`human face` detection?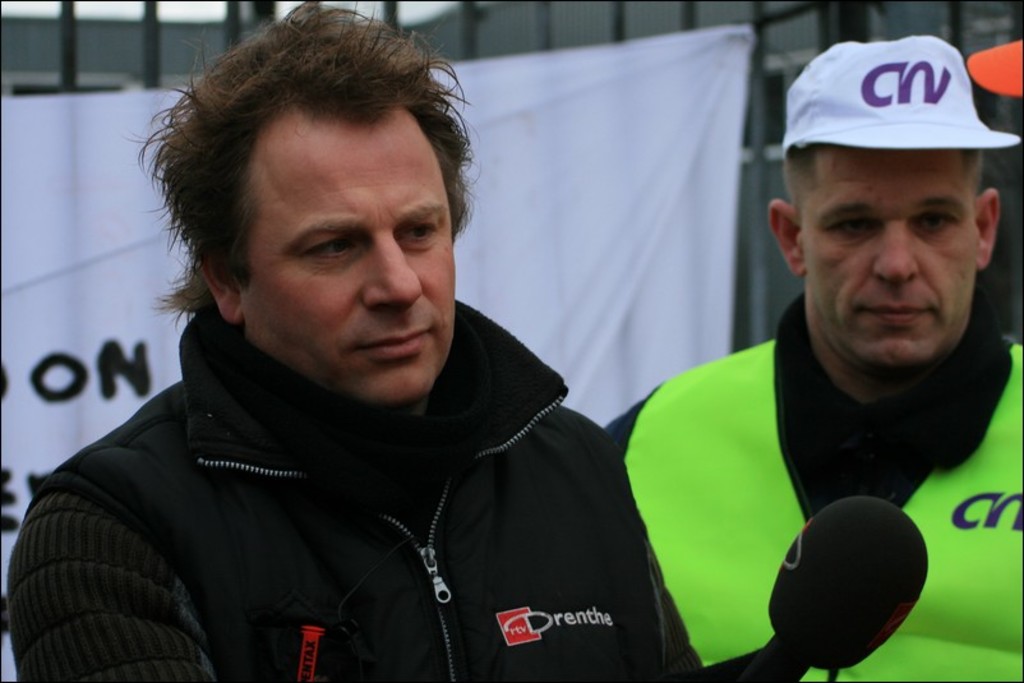
left=237, top=103, right=457, bottom=403
